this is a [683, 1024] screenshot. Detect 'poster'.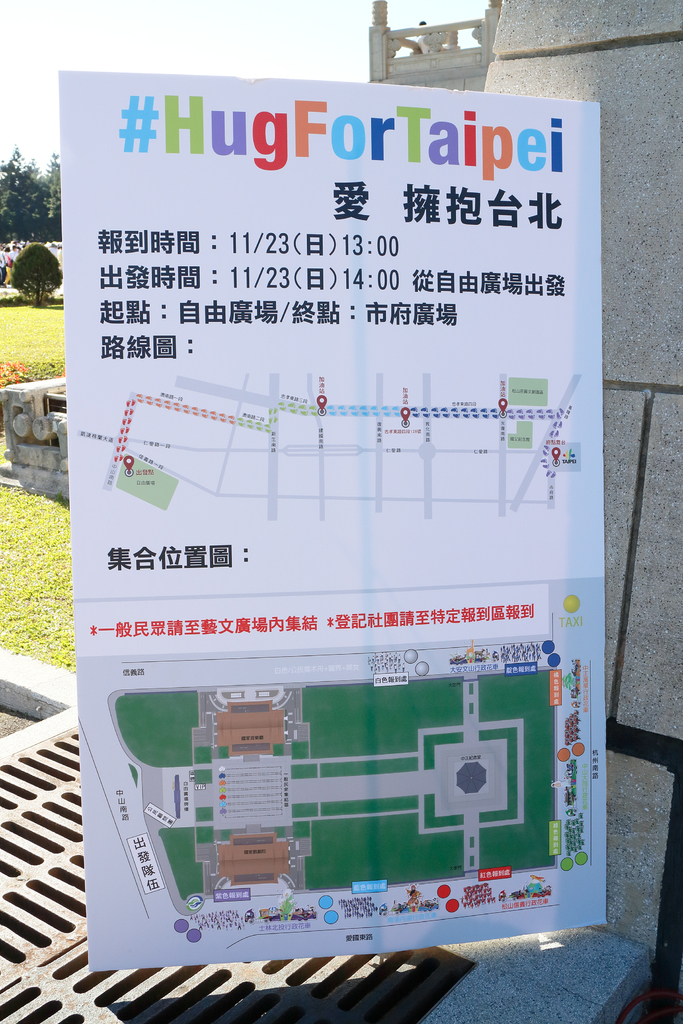
57:72:611:979.
